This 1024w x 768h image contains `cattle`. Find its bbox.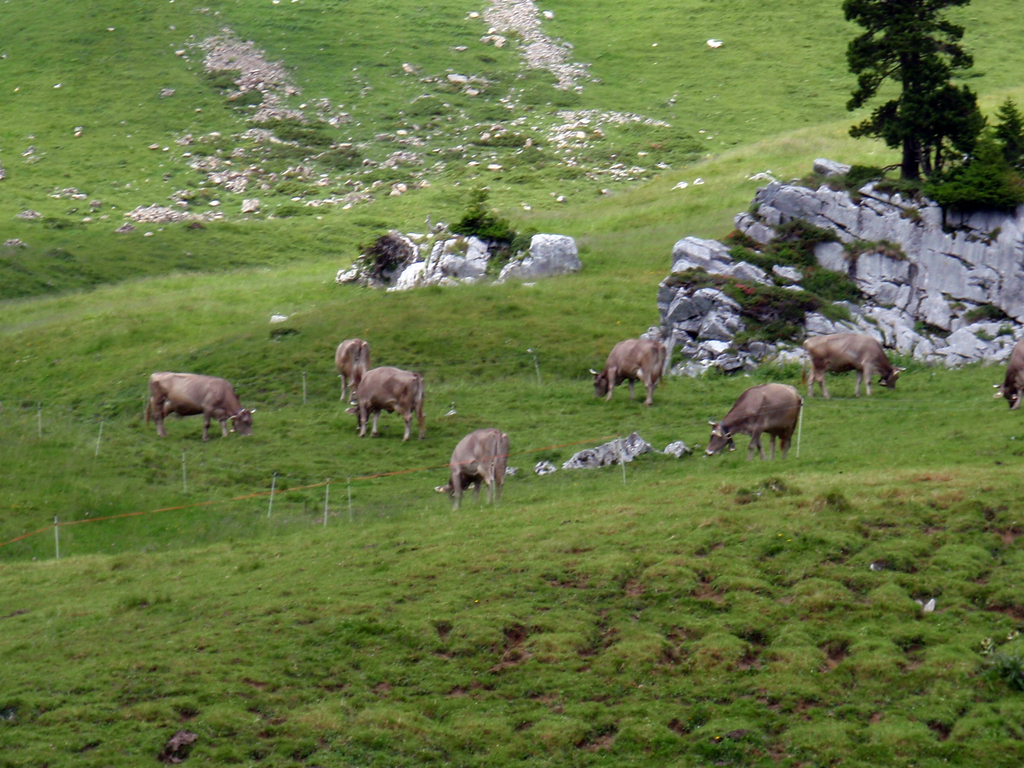
800:339:906:404.
